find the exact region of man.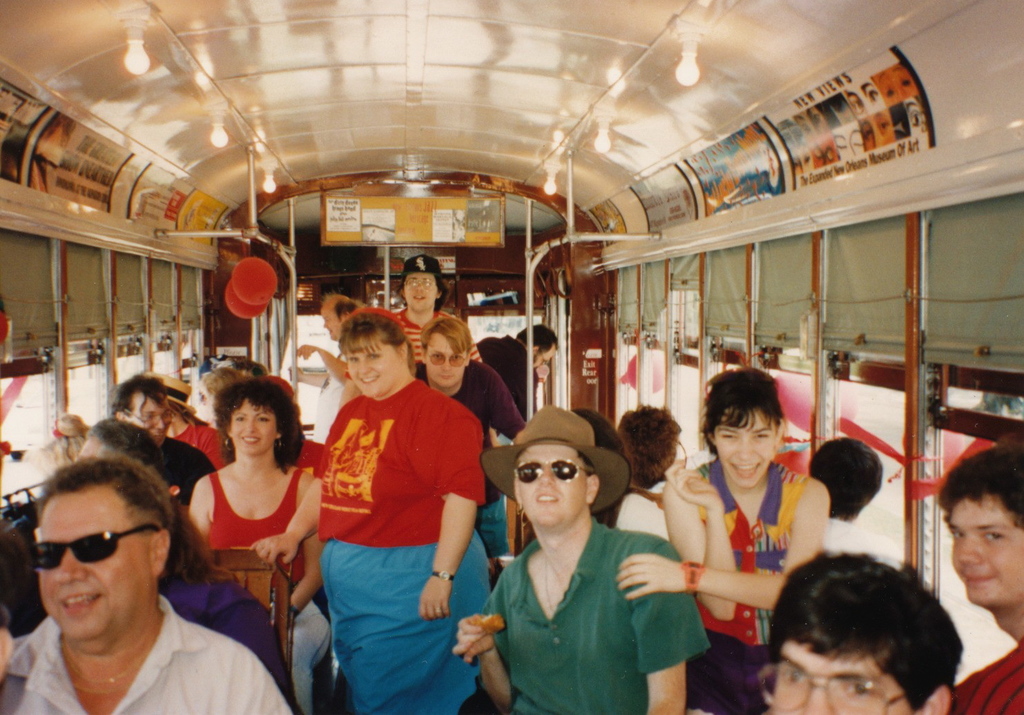
Exact region: (x1=395, y1=254, x2=491, y2=369).
